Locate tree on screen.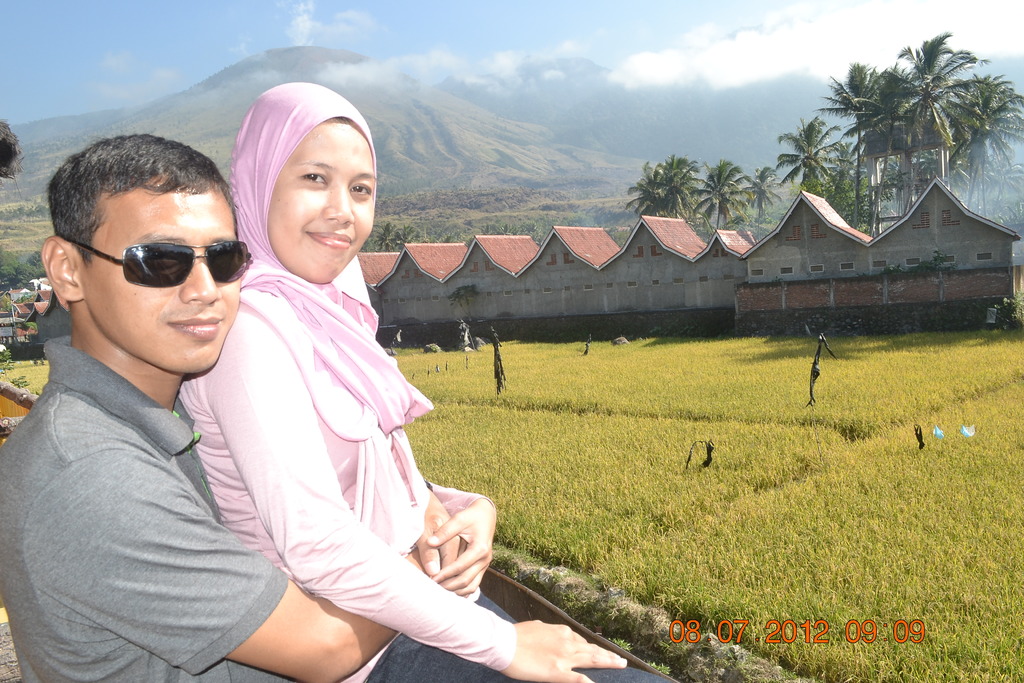
On screen at 619,149,700,222.
